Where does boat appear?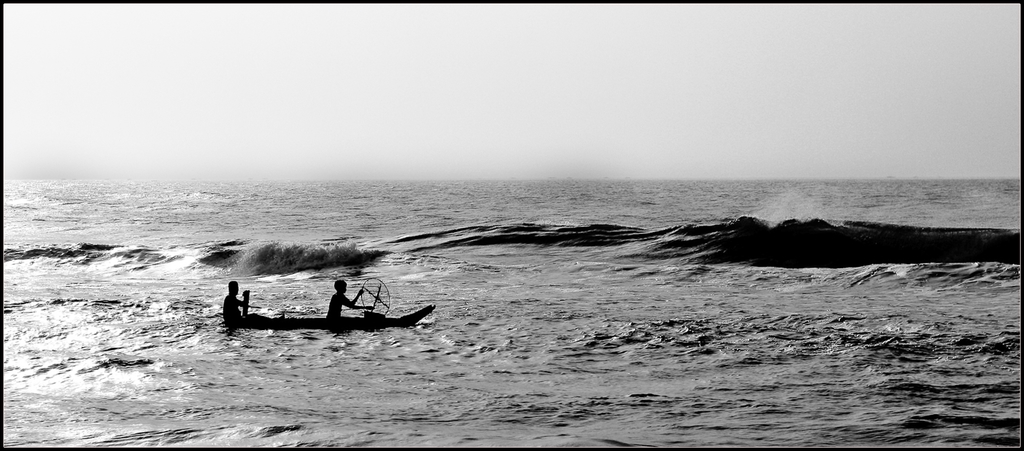
Appears at <box>215,275,432,337</box>.
